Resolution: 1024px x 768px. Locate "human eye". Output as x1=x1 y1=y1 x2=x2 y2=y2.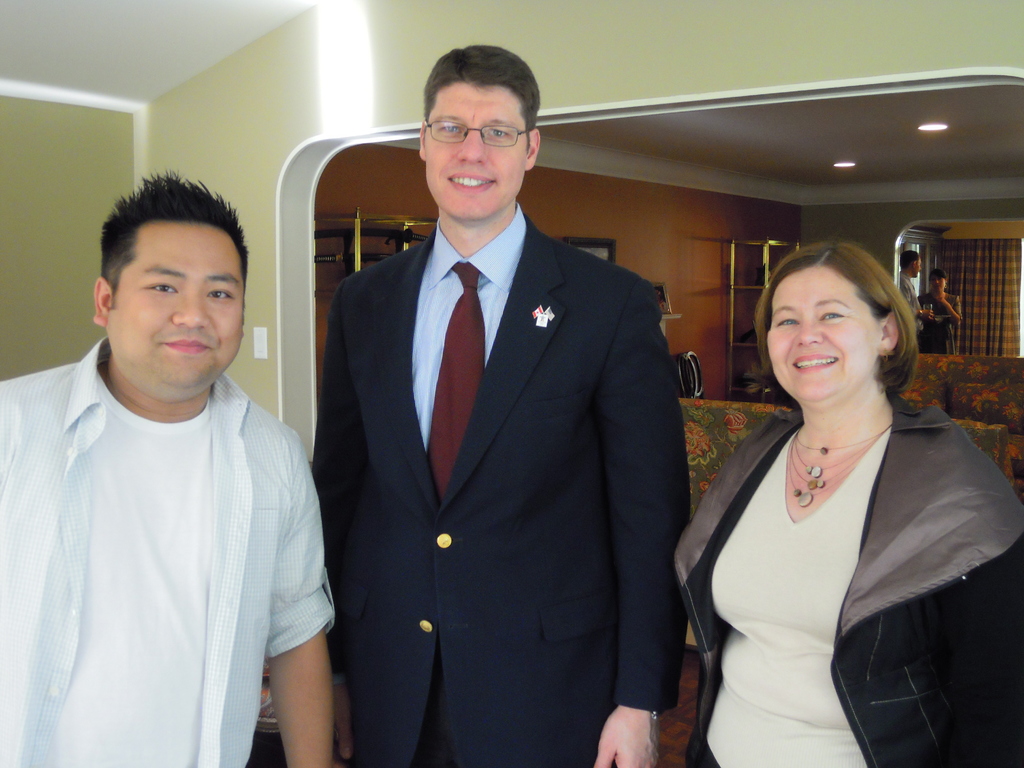
x1=486 y1=129 x2=511 y2=141.
